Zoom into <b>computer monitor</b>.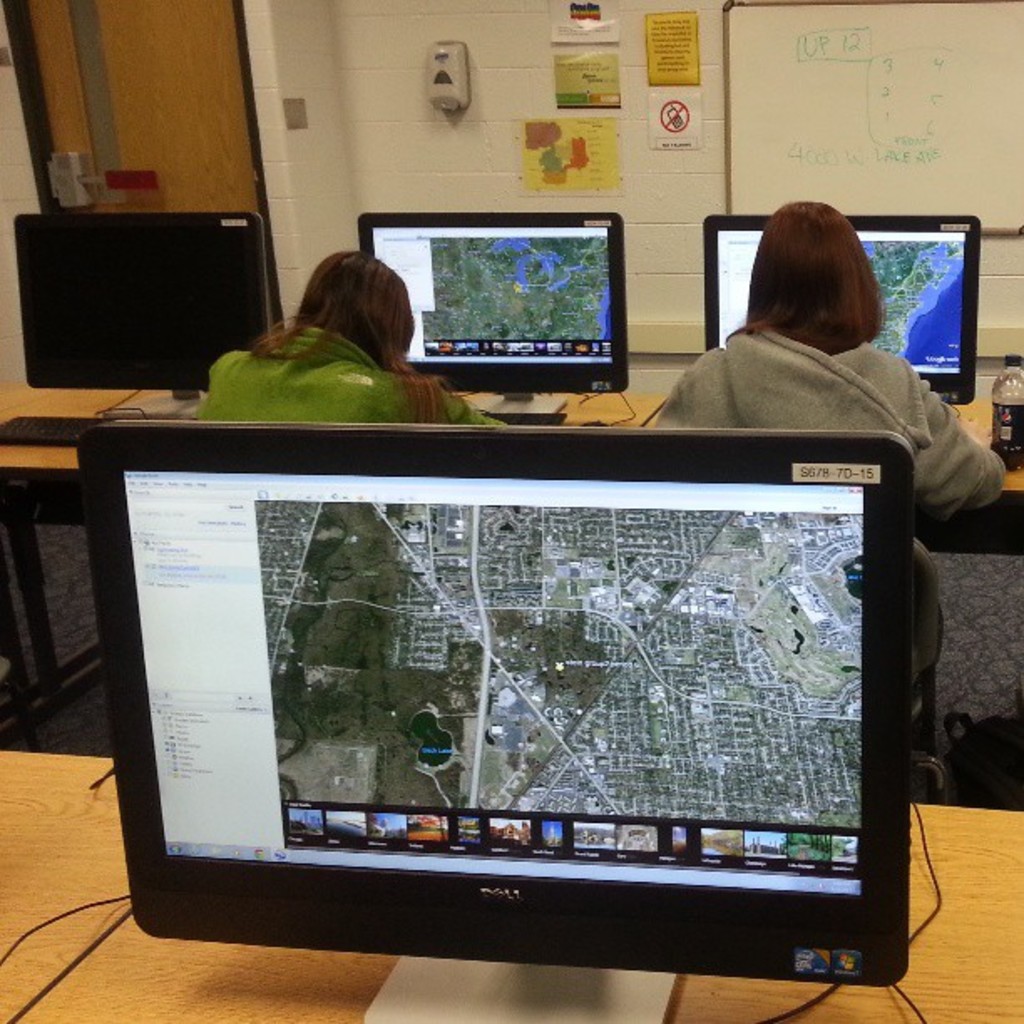
Zoom target: left=5, top=209, right=283, bottom=417.
